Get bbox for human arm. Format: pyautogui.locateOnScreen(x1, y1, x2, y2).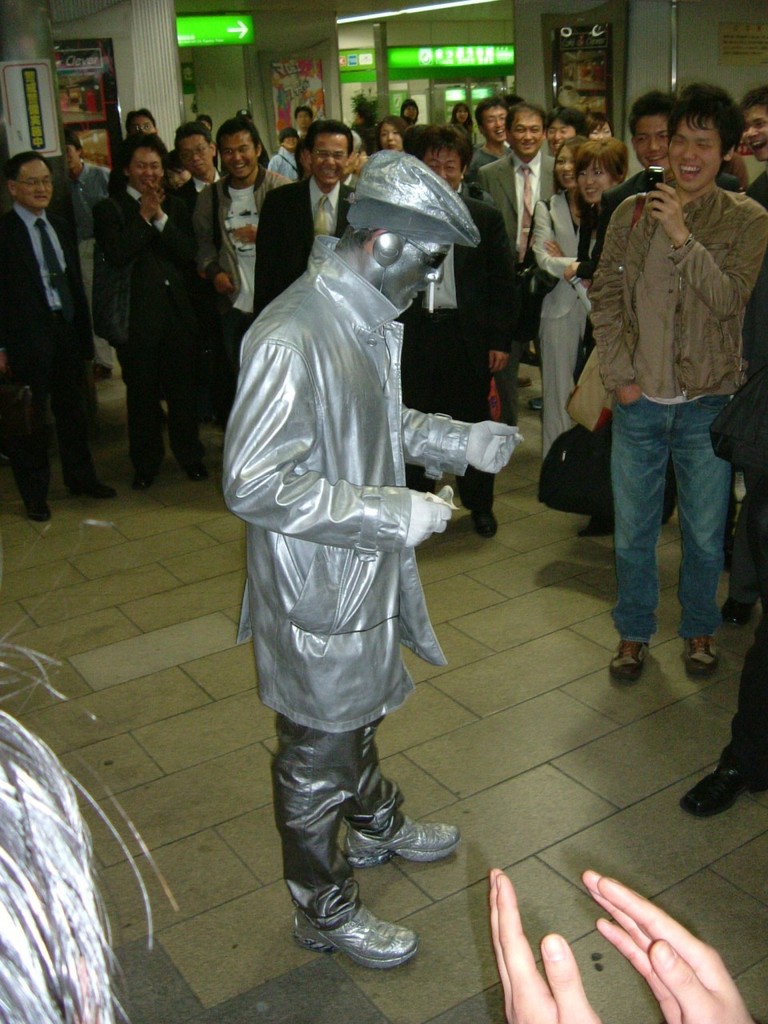
pyautogui.locateOnScreen(0, 358, 2, 370).
